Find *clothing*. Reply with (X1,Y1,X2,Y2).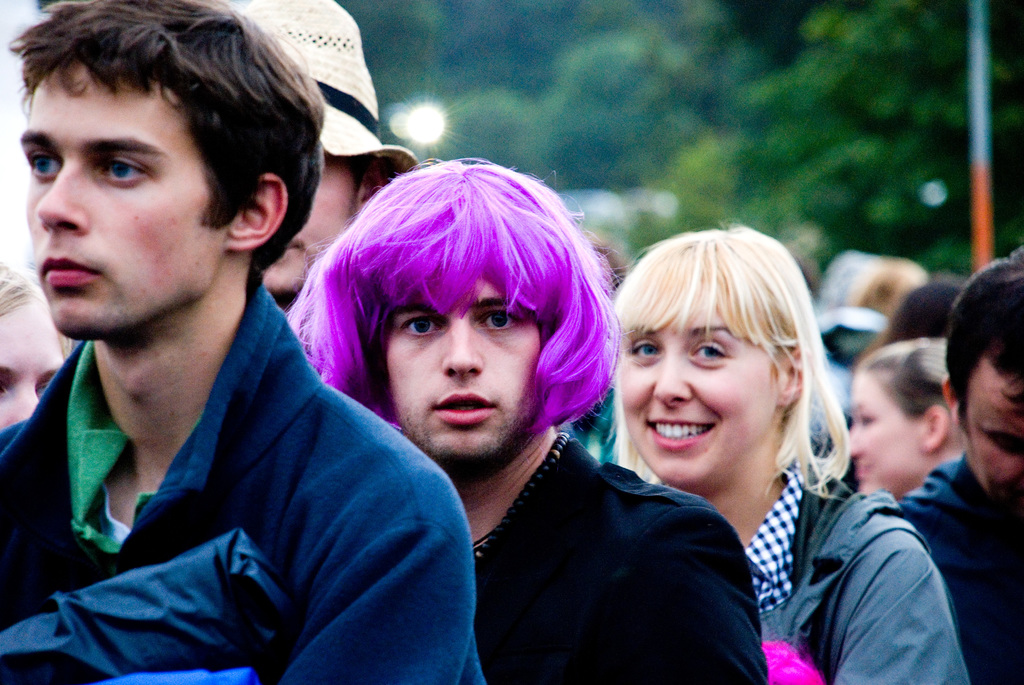
(892,450,1023,684).
